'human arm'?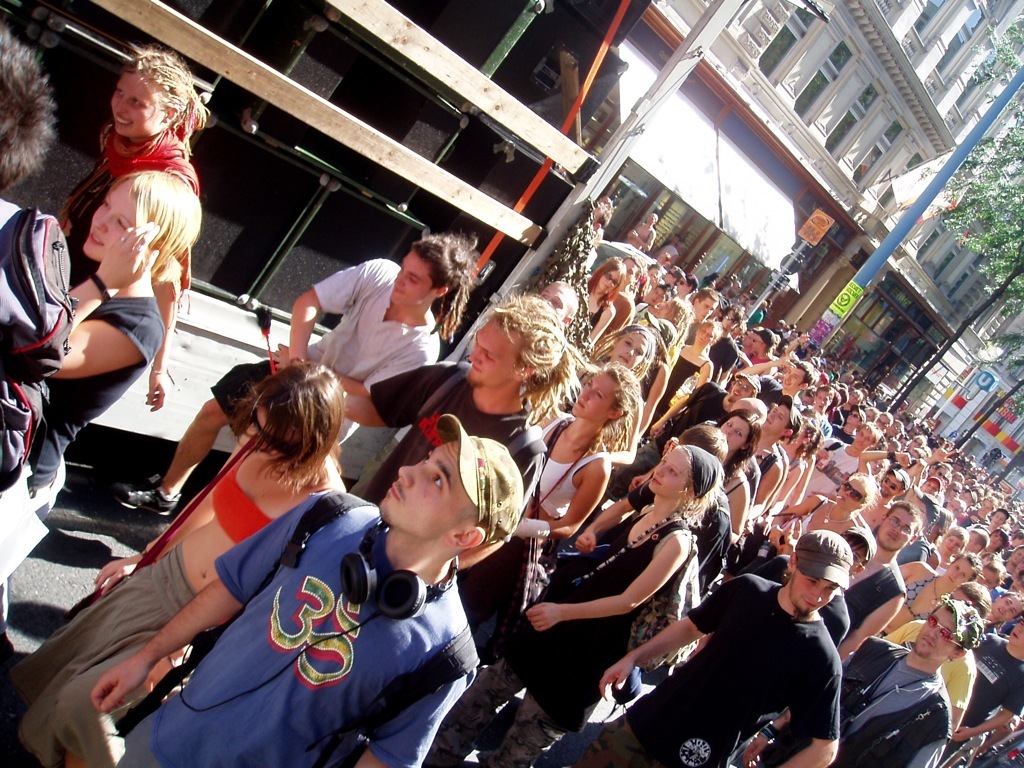
<box>435,439,547,573</box>
